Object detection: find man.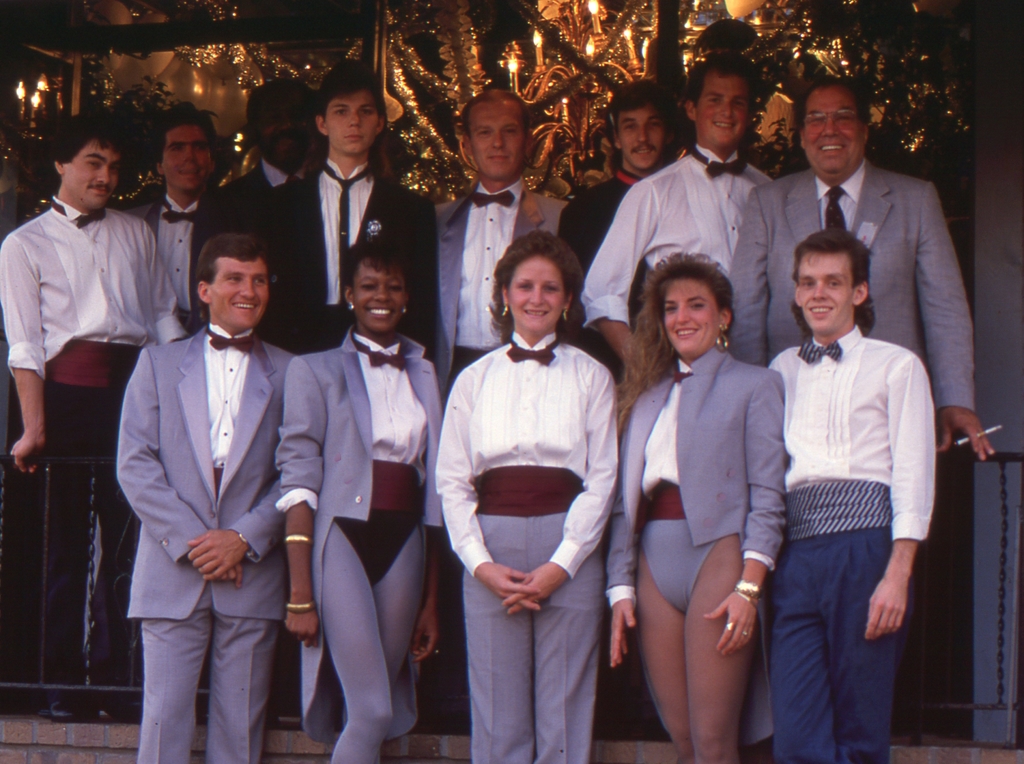
bbox(726, 74, 1005, 471).
